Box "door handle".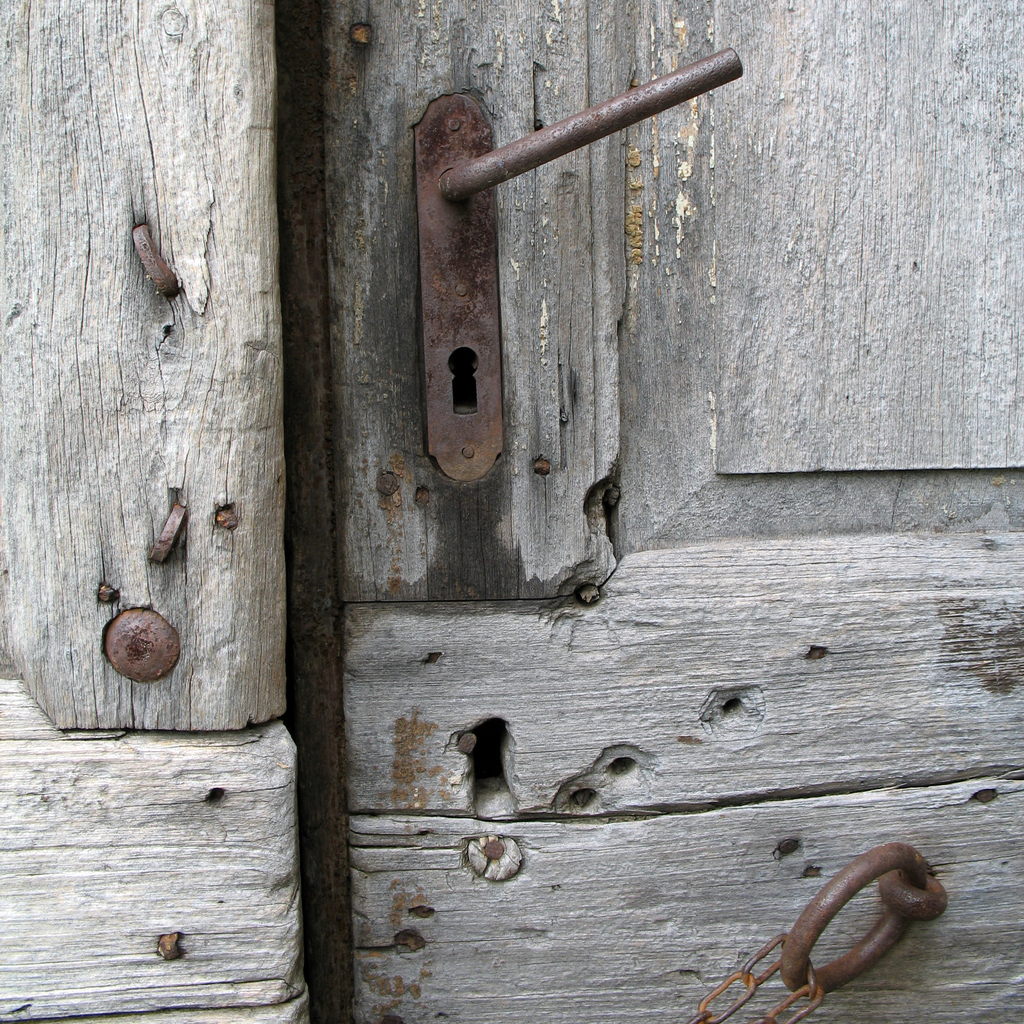
pyautogui.locateOnScreen(419, 43, 749, 482).
